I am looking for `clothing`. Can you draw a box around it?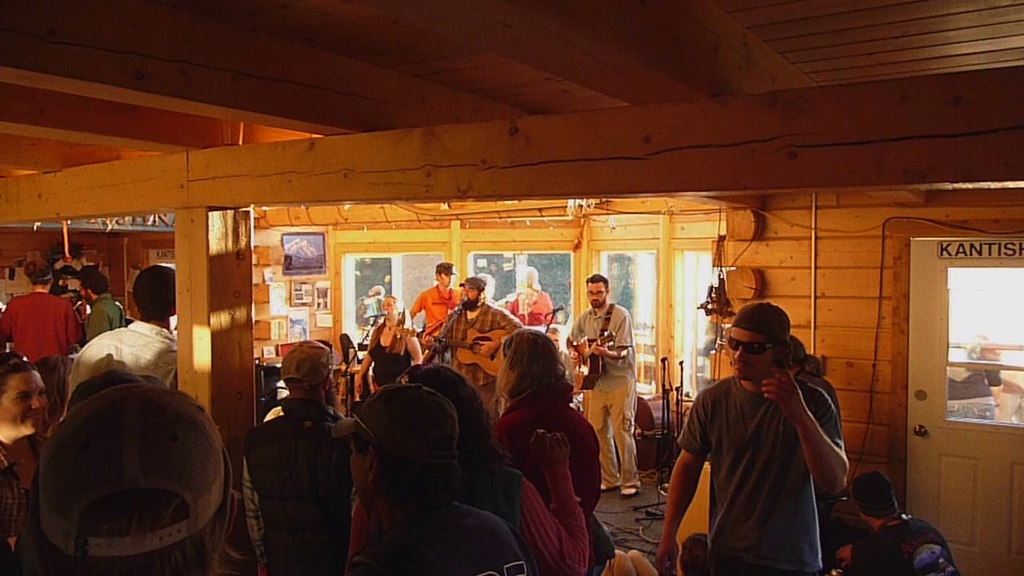
Sure, the bounding box is 409,274,469,361.
